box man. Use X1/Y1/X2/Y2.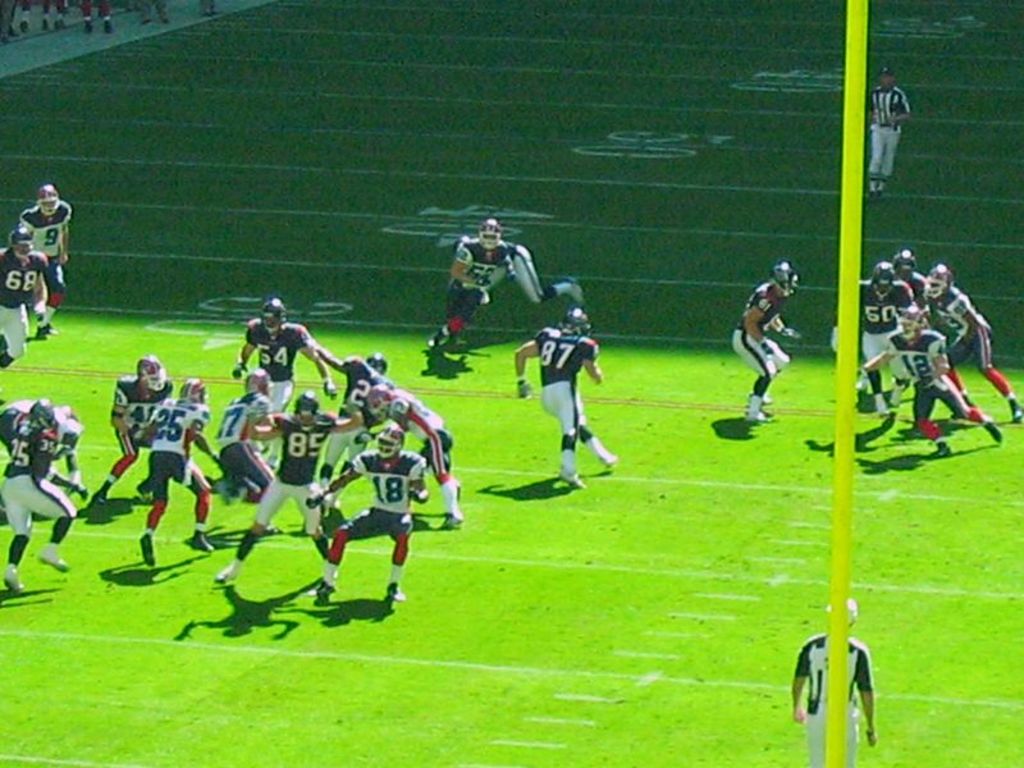
212/390/356/588.
